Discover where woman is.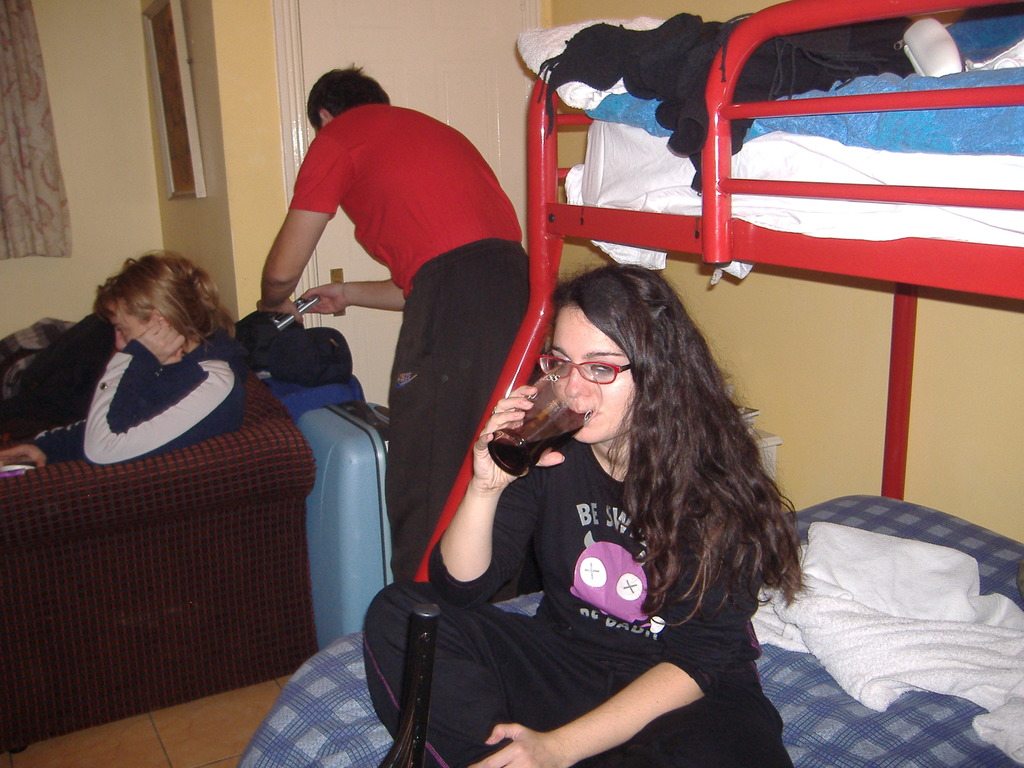
Discovered at 0,252,250,467.
